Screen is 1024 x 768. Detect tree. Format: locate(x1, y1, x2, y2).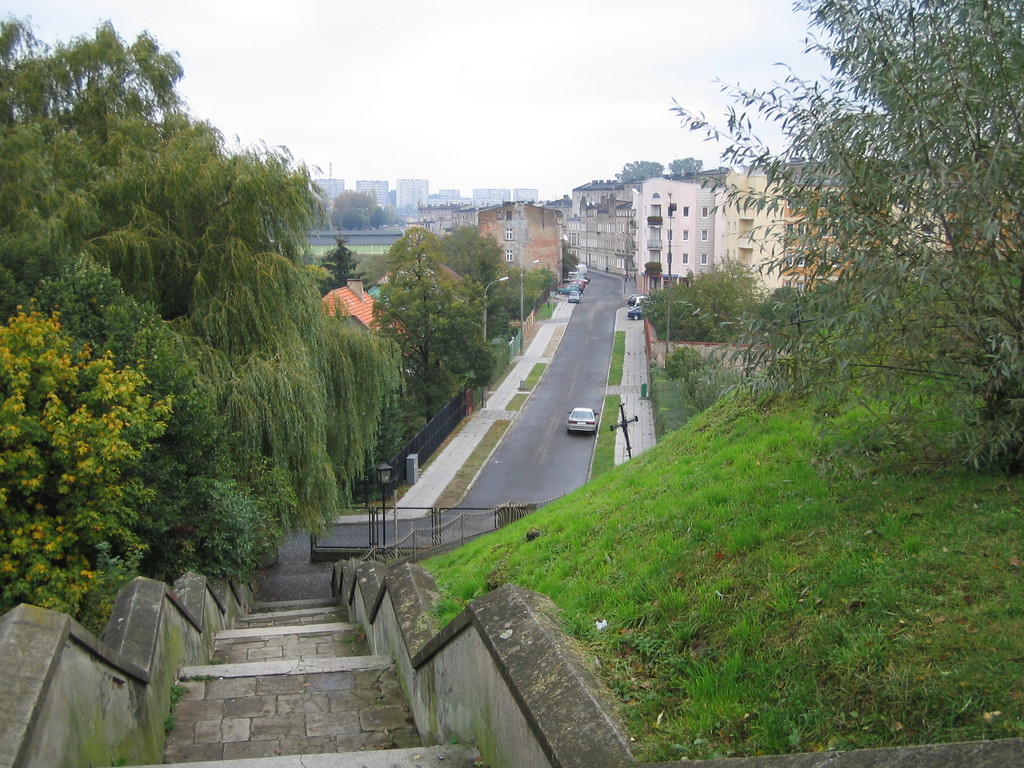
locate(669, 157, 705, 180).
